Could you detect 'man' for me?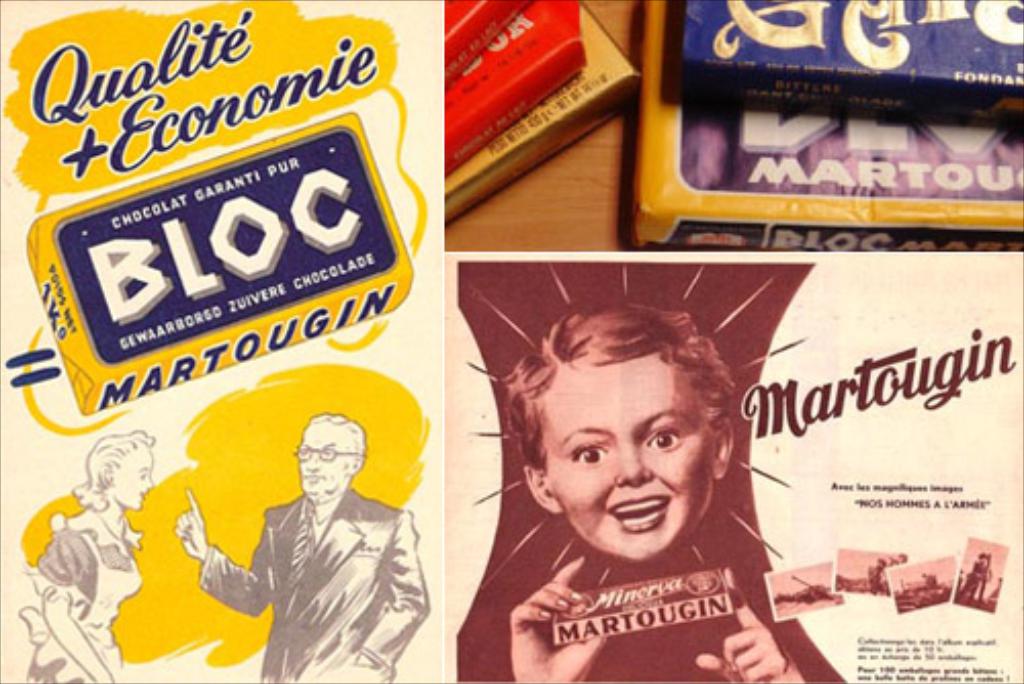
Detection result: (174, 414, 428, 682).
